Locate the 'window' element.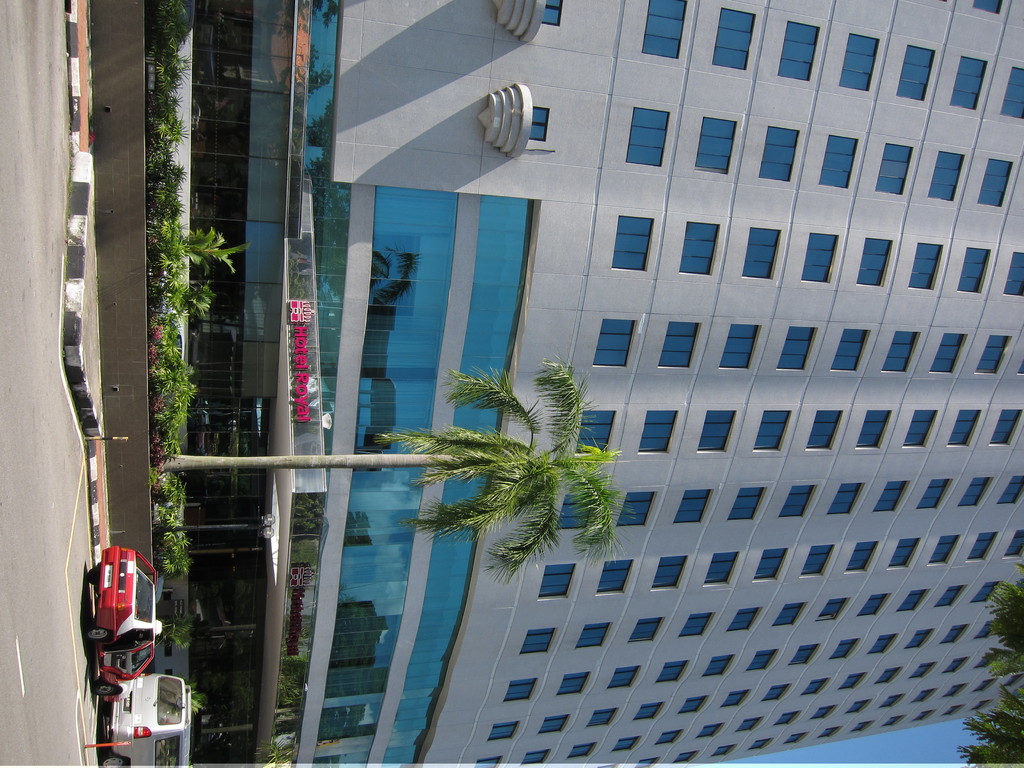
Element bbox: locate(515, 621, 560, 667).
